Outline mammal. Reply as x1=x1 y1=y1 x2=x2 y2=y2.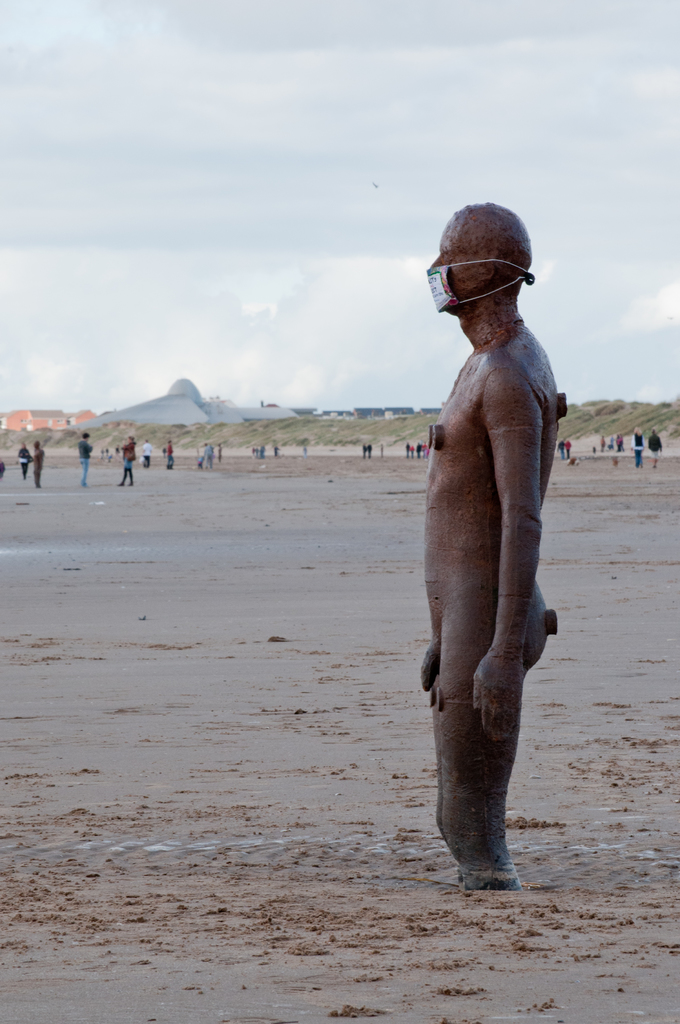
x1=75 y1=435 x2=96 y2=486.
